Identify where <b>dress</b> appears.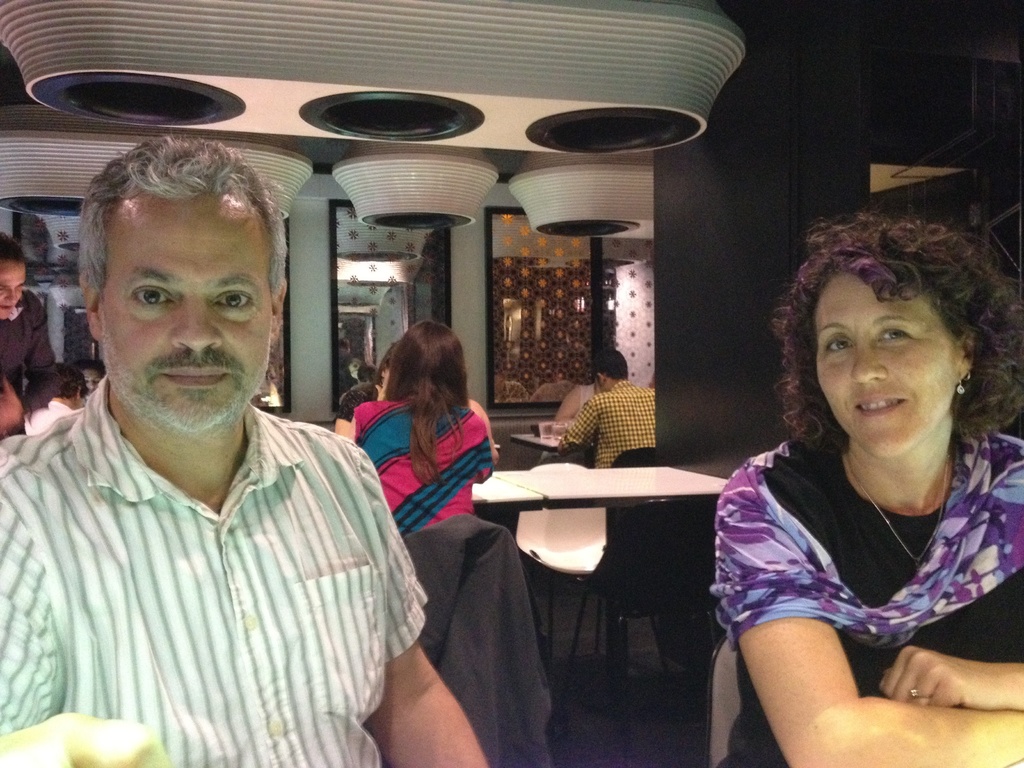
Appears at left=355, top=399, right=490, bottom=532.
